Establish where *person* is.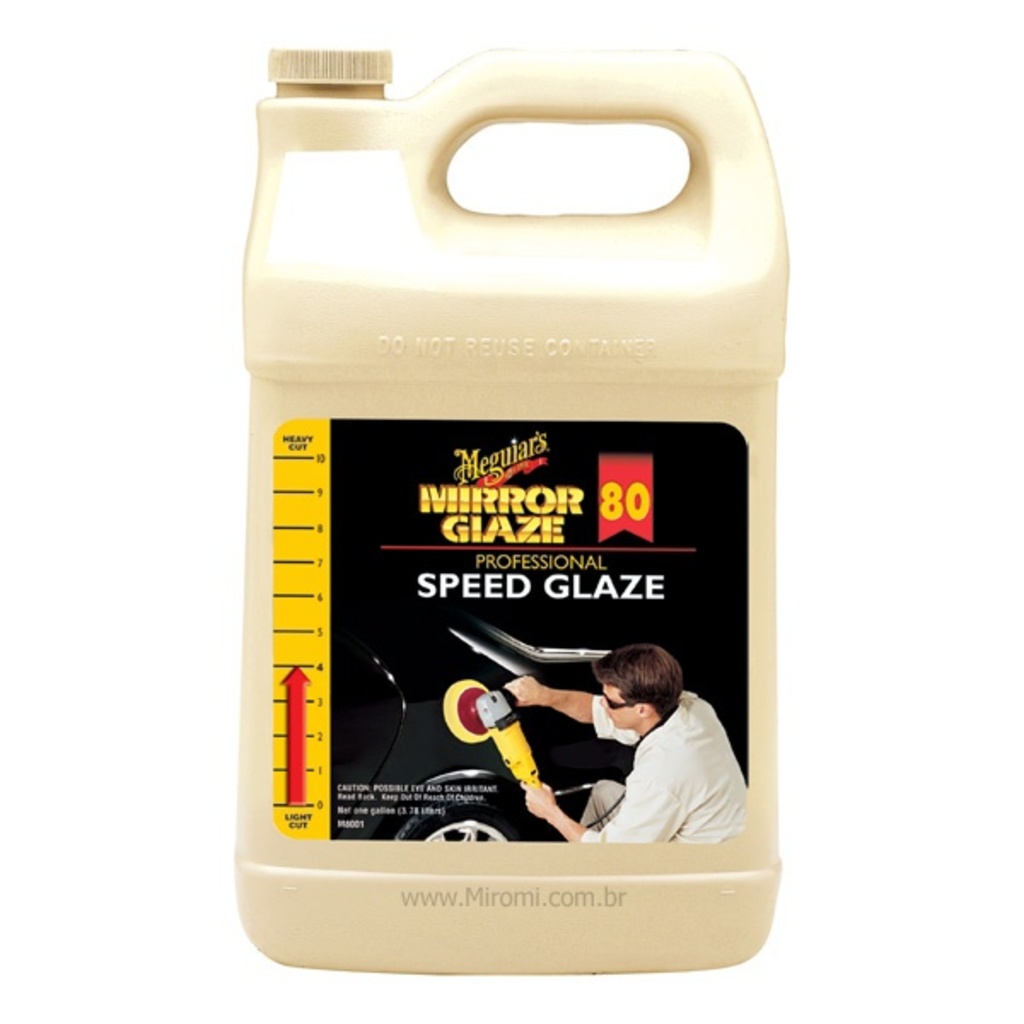
Established at (502, 643, 746, 847).
